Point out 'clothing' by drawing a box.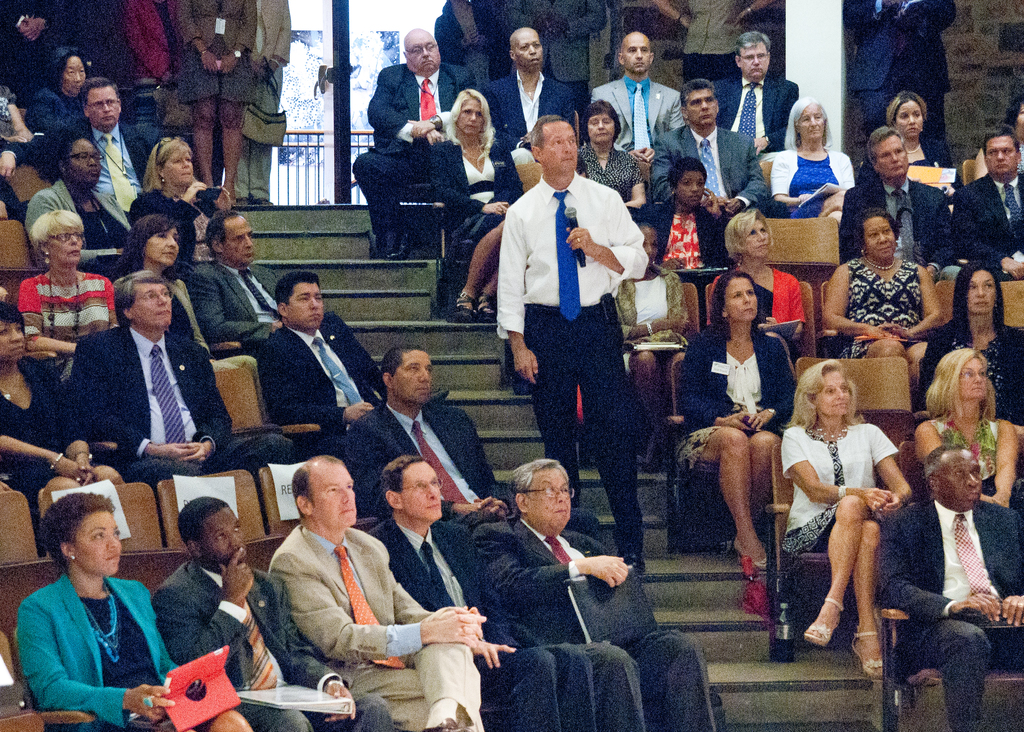
x1=861, y1=127, x2=955, y2=167.
